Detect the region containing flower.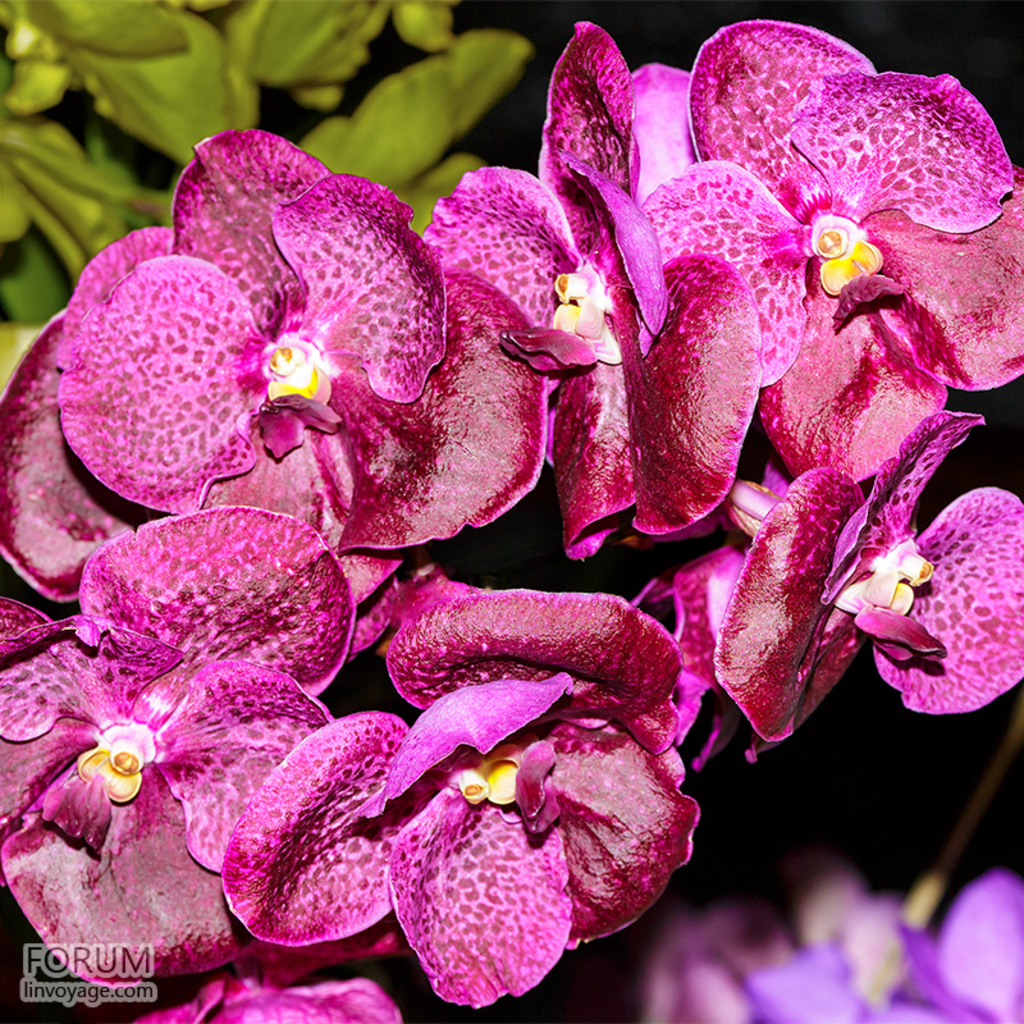
x1=18 y1=131 x2=517 y2=543.
